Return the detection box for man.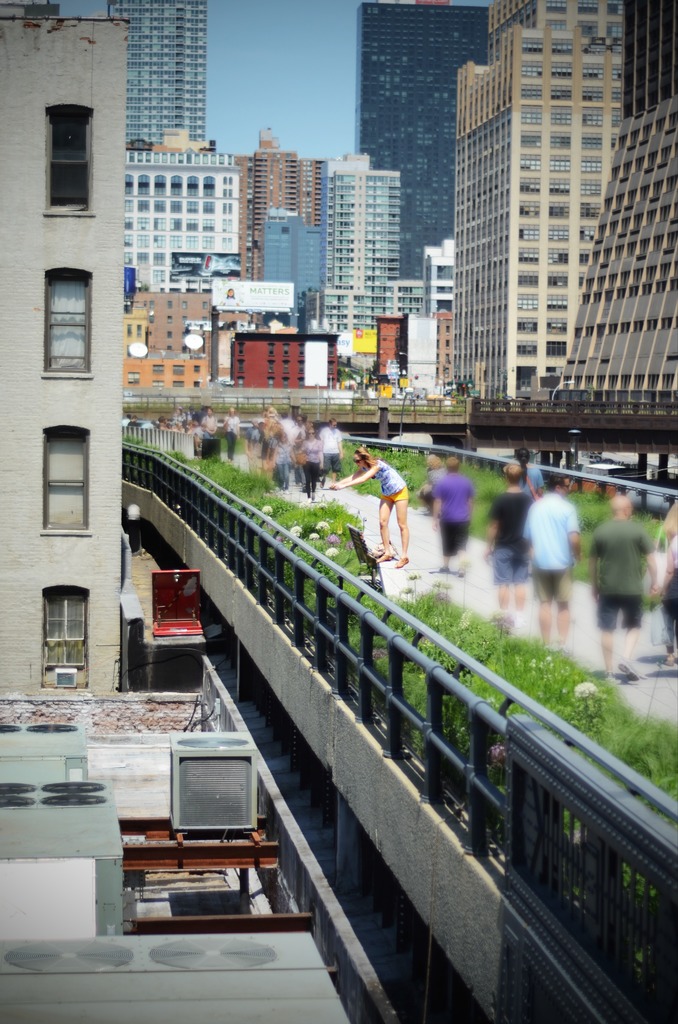
435,468,480,580.
